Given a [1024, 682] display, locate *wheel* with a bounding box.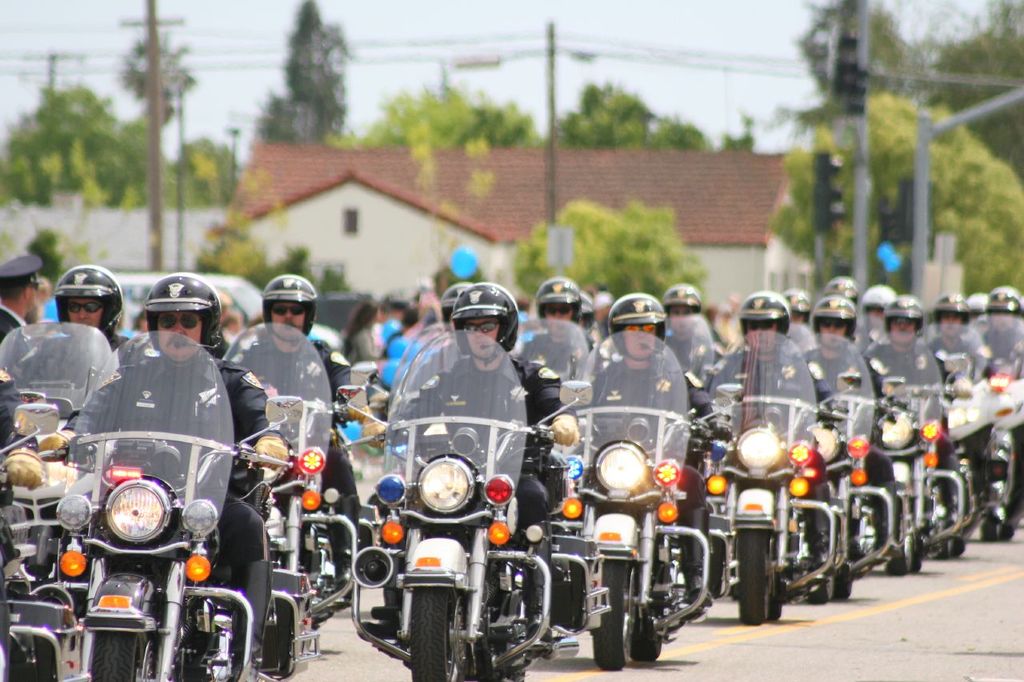
Located: rect(982, 513, 1002, 540).
